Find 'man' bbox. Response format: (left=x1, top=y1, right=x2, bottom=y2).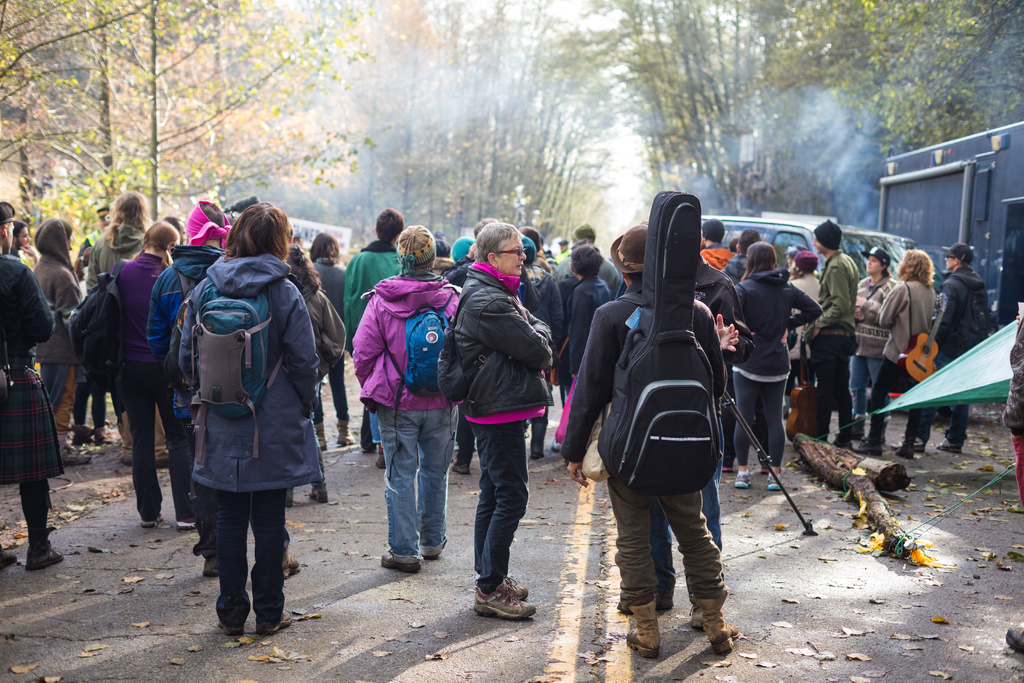
(left=556, top=222, right=621, bottom=303).
